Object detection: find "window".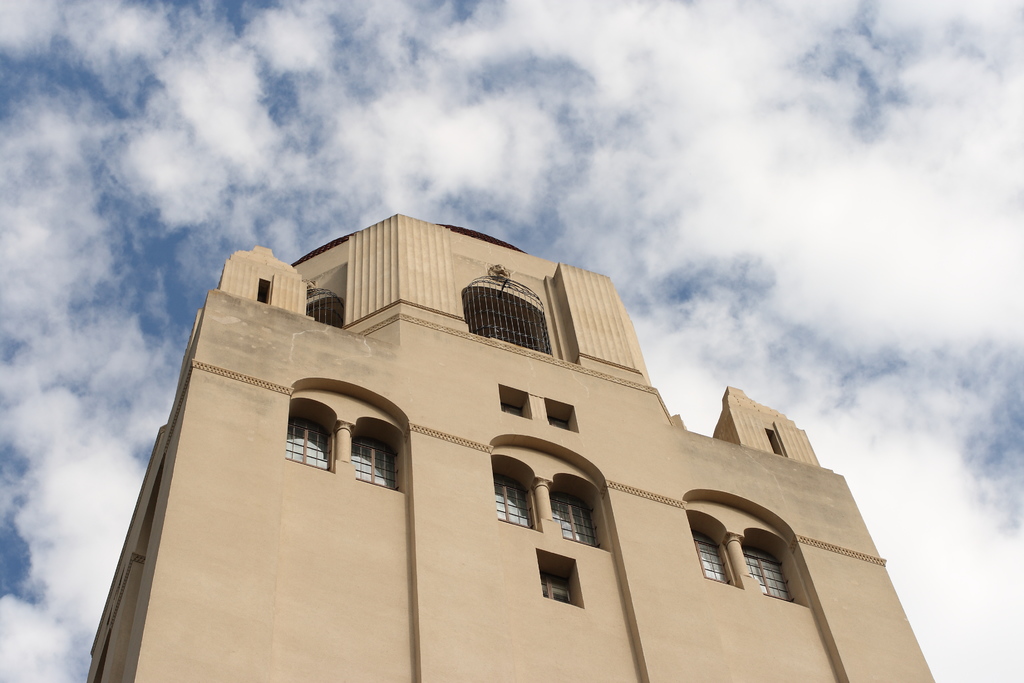
bbox(555, 491, 604, 553).
